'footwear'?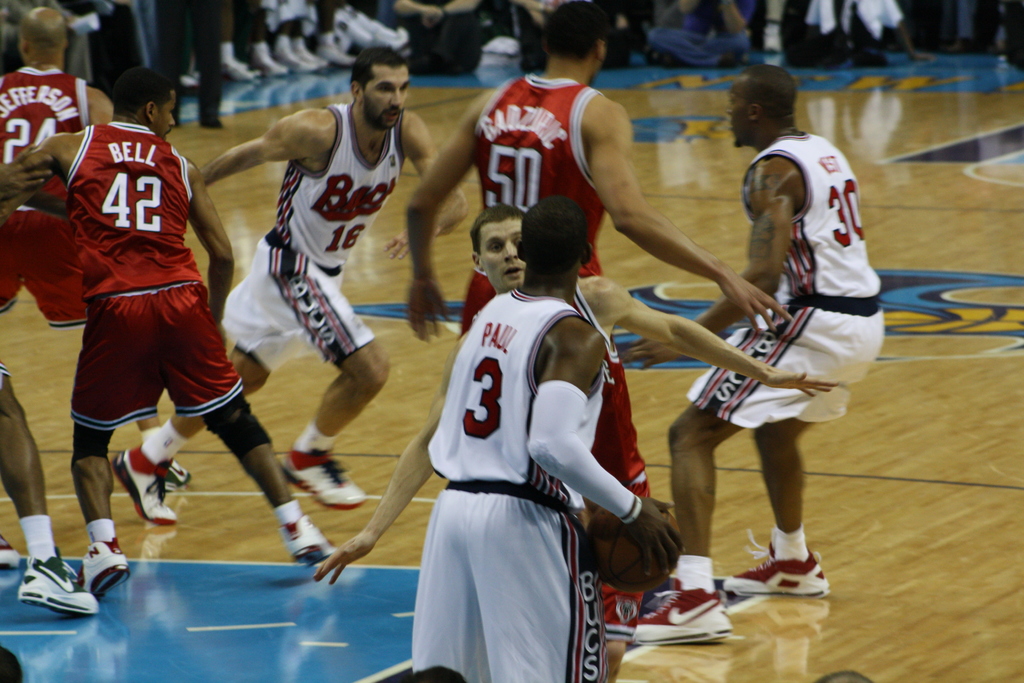
{"x1": 283, "y1": 446, "x2": 359, "y2": 509}
